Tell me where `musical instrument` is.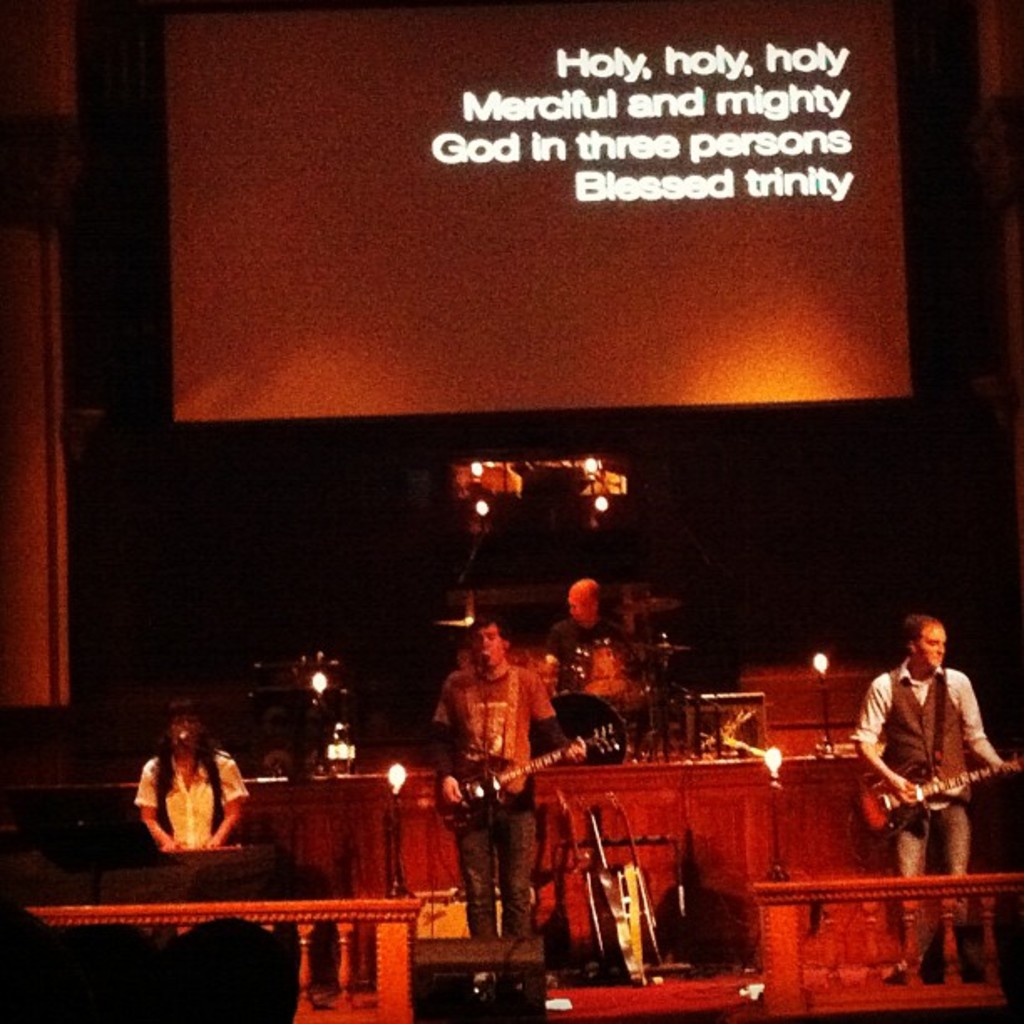
`musical instrument` is at (622, 631, 689, 745).
